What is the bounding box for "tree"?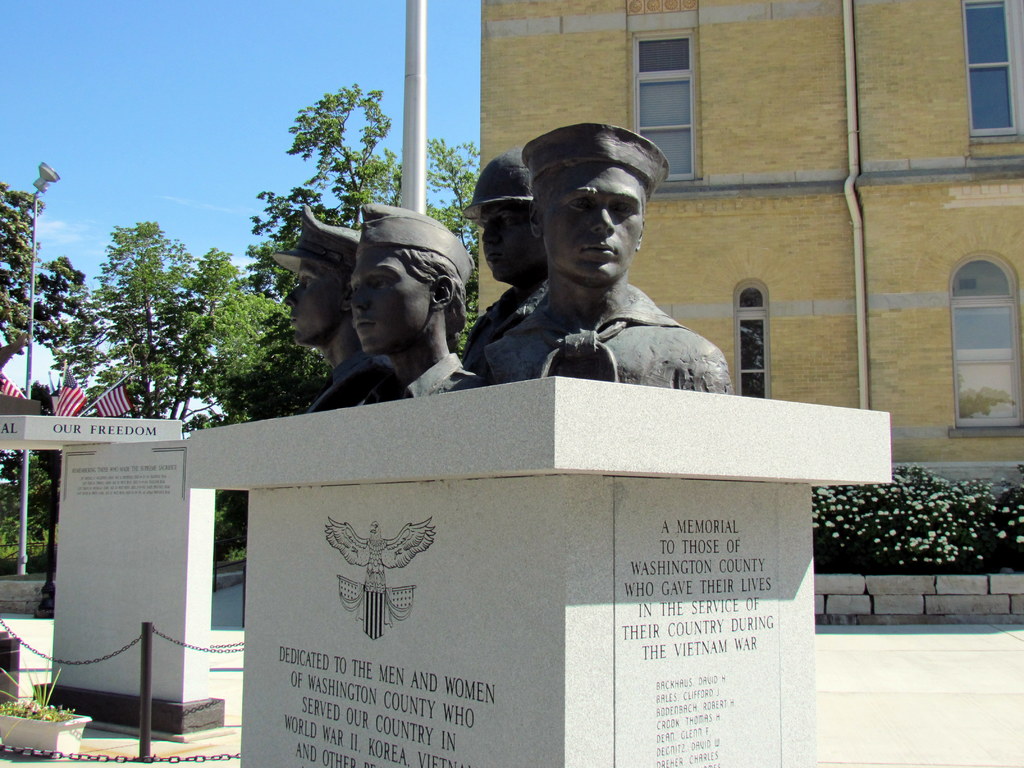
<box>87,215,287,426</box>.
